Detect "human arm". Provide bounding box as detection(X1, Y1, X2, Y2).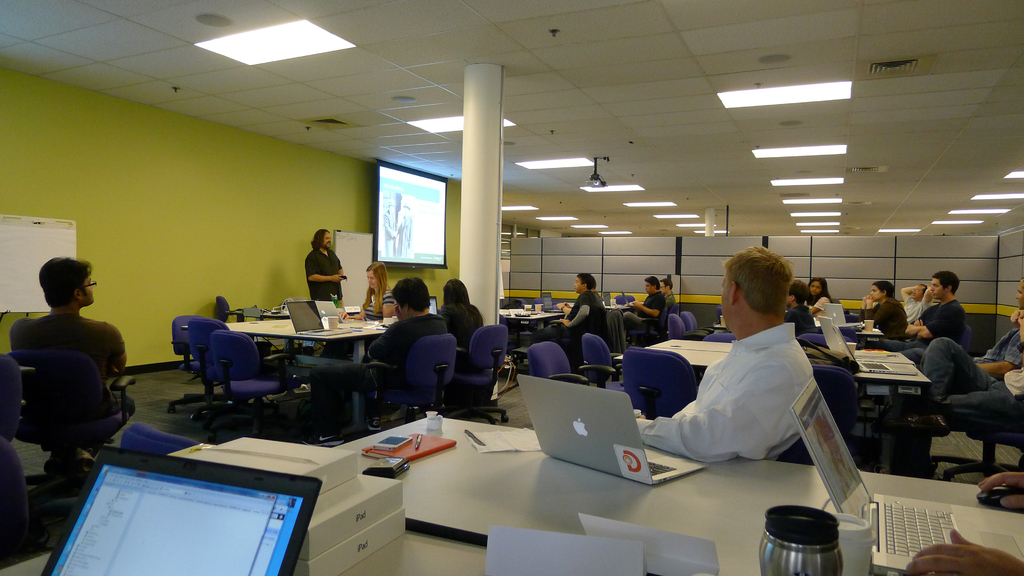
detection(973, 468, 1023, 519).
